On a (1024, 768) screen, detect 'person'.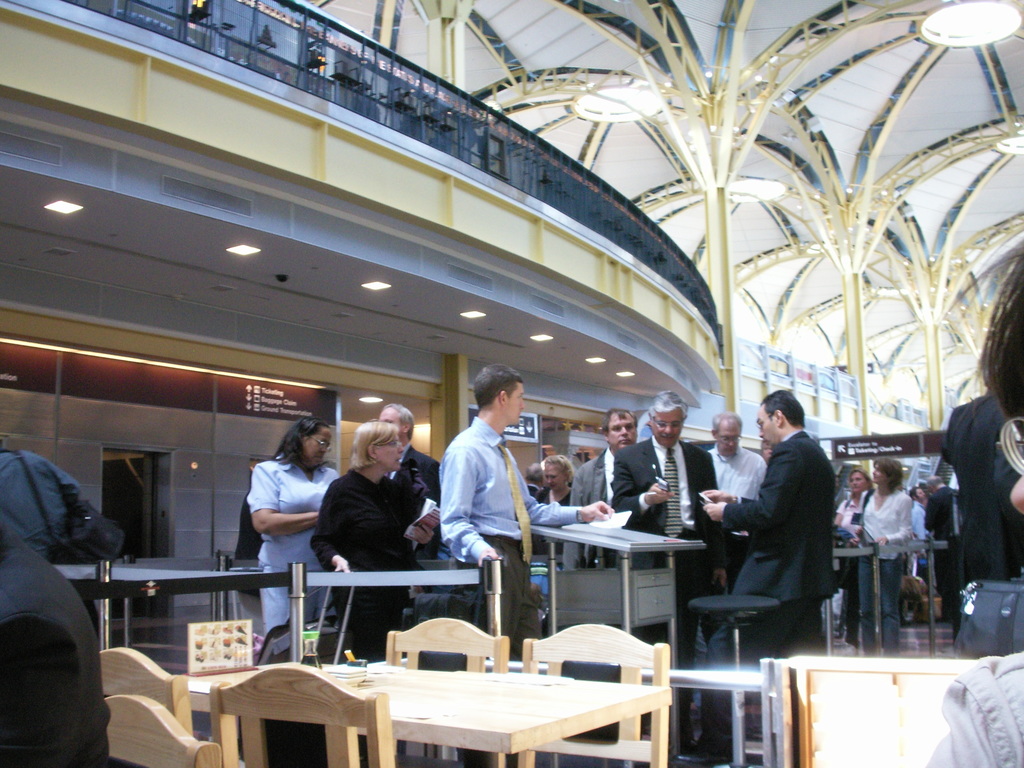
[637,399,711,707].
